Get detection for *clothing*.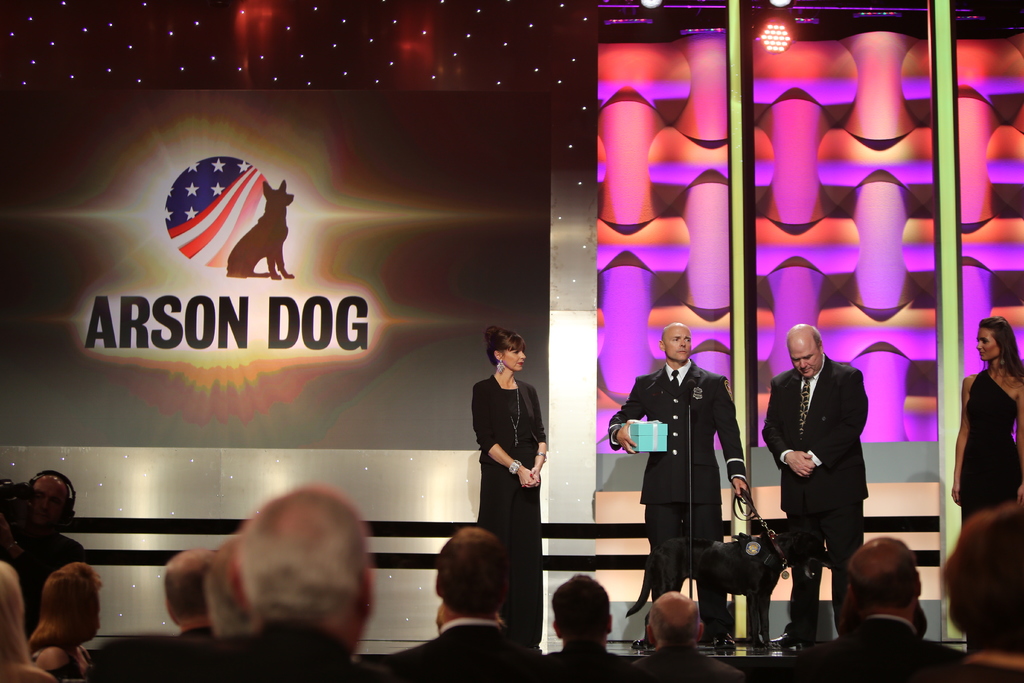
Detection: bbox=(468, 374, 545, 641).
